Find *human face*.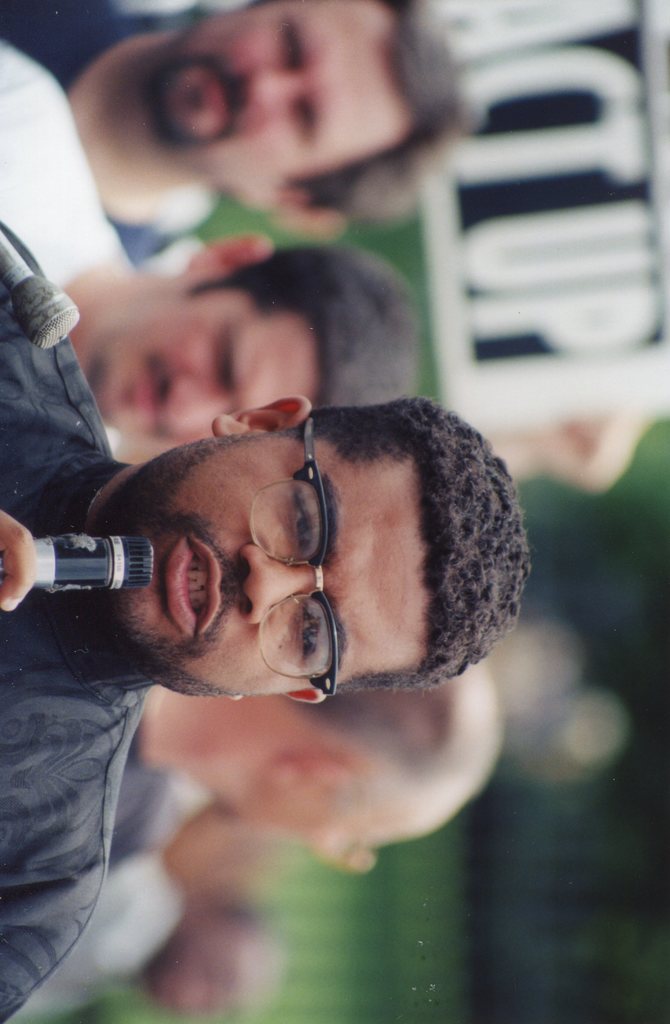
[72, 433, 429, 698].
